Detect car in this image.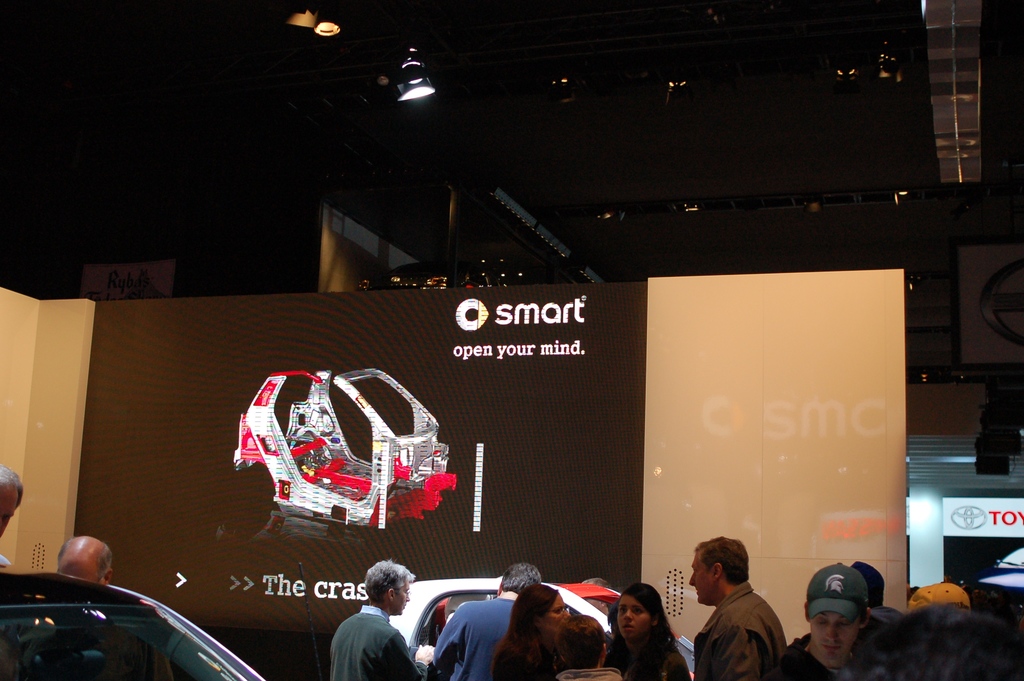
Detection: 0, 573, 259, 680.
